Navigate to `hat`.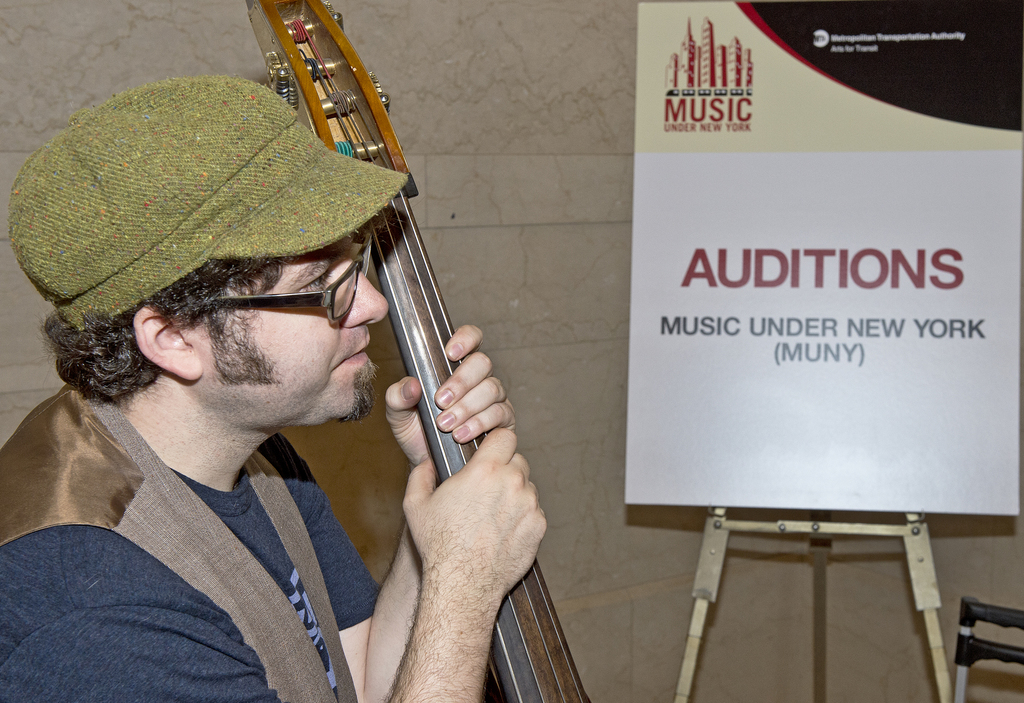
Navigation target: region(5, 74, 409, 333).
